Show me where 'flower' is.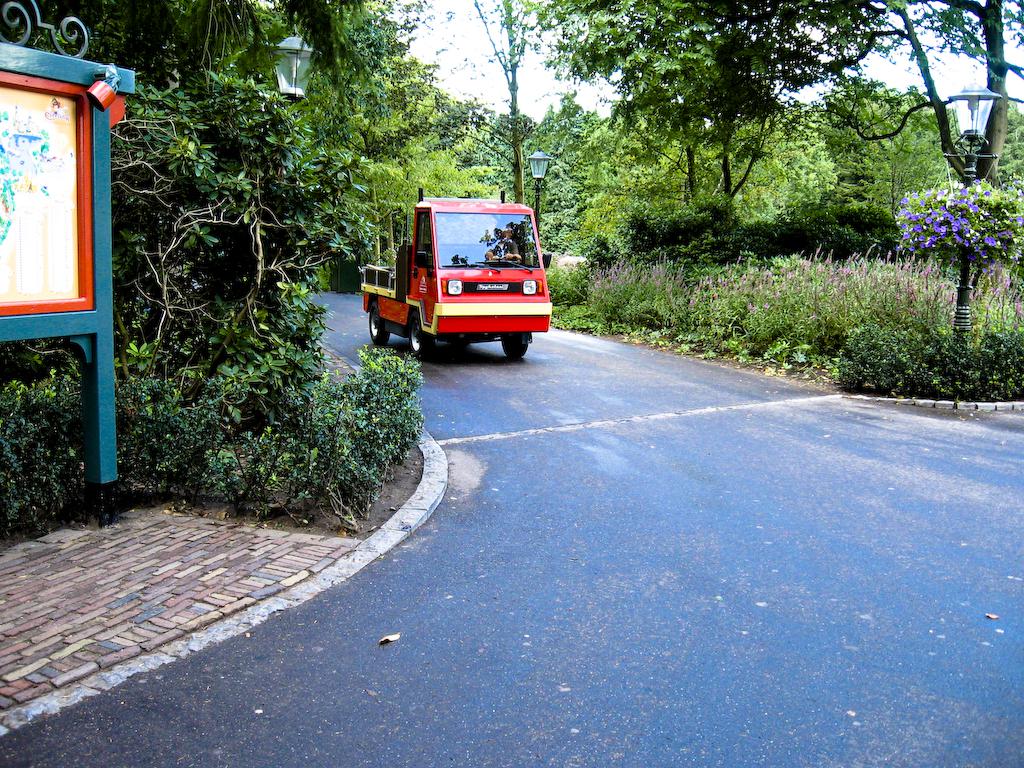
'flower' is at crop(987, 235, 999, 249).
